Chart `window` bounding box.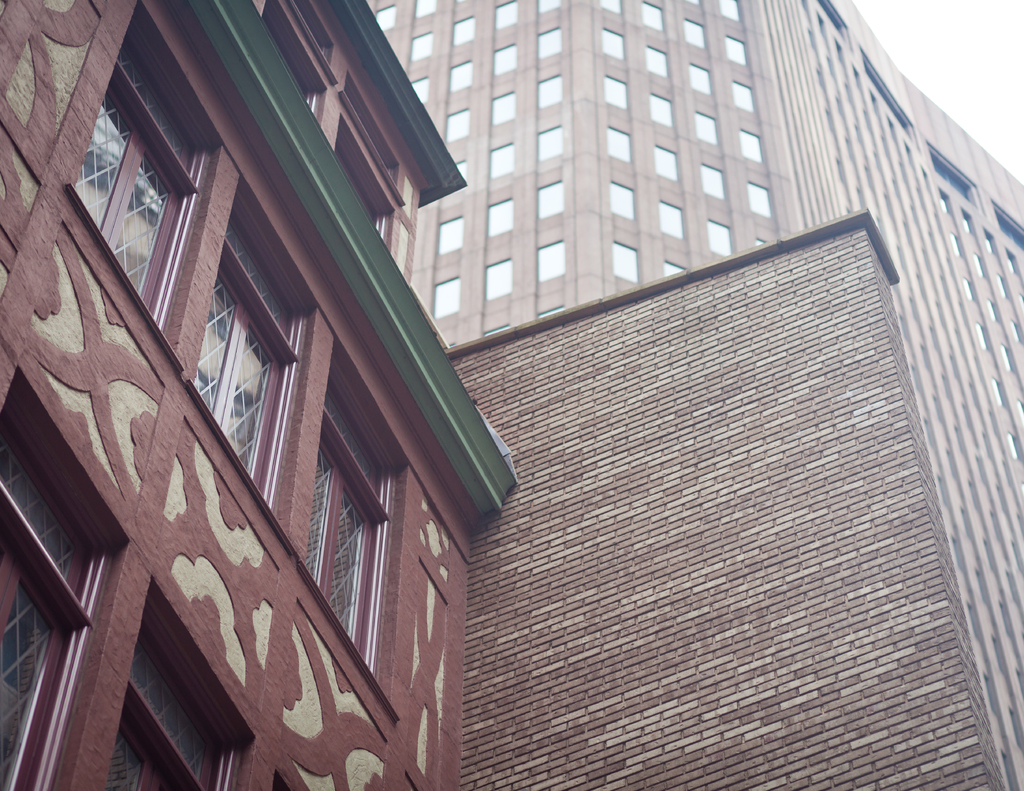
Charted: [x1=691, y1=62, x2=713, y2=96].
